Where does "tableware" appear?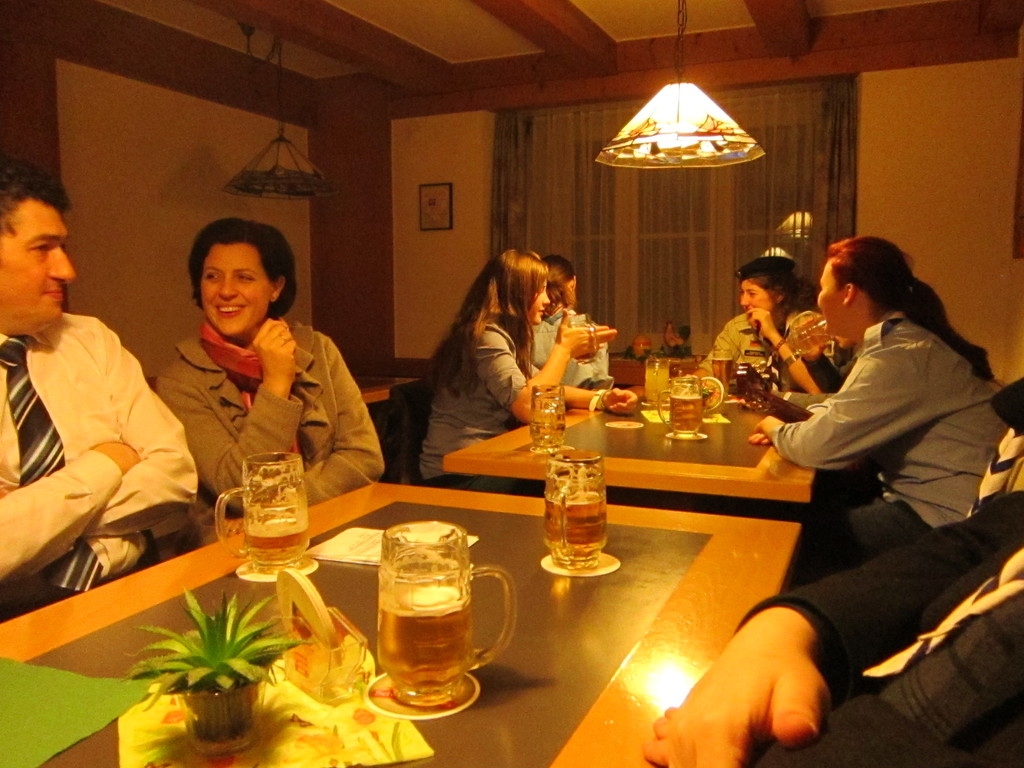
Appears at box=[566, 318, 598, 367].
